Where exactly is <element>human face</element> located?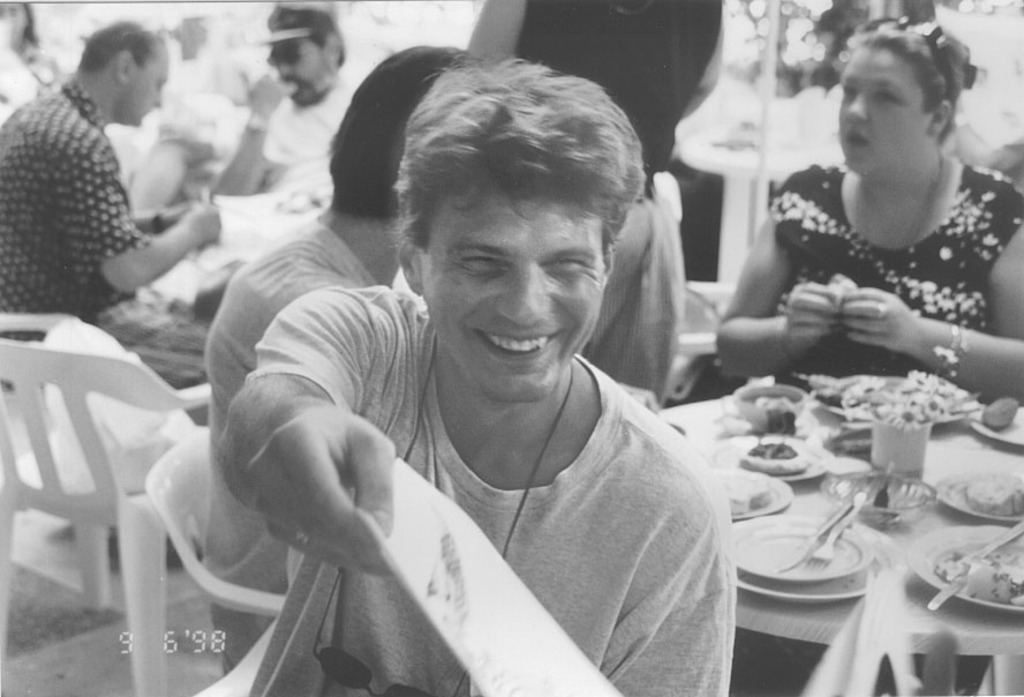
Its bounding box is 130, 48, 167, 126.
